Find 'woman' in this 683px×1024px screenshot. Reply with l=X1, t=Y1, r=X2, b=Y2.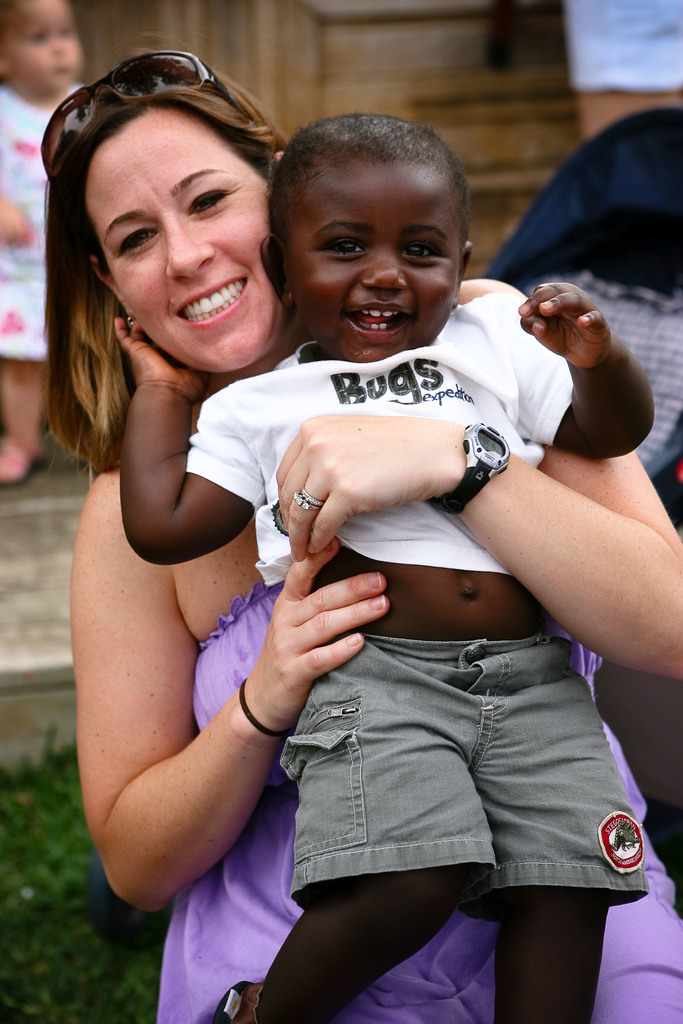
l=43, t=25, r=682, b=1023.
